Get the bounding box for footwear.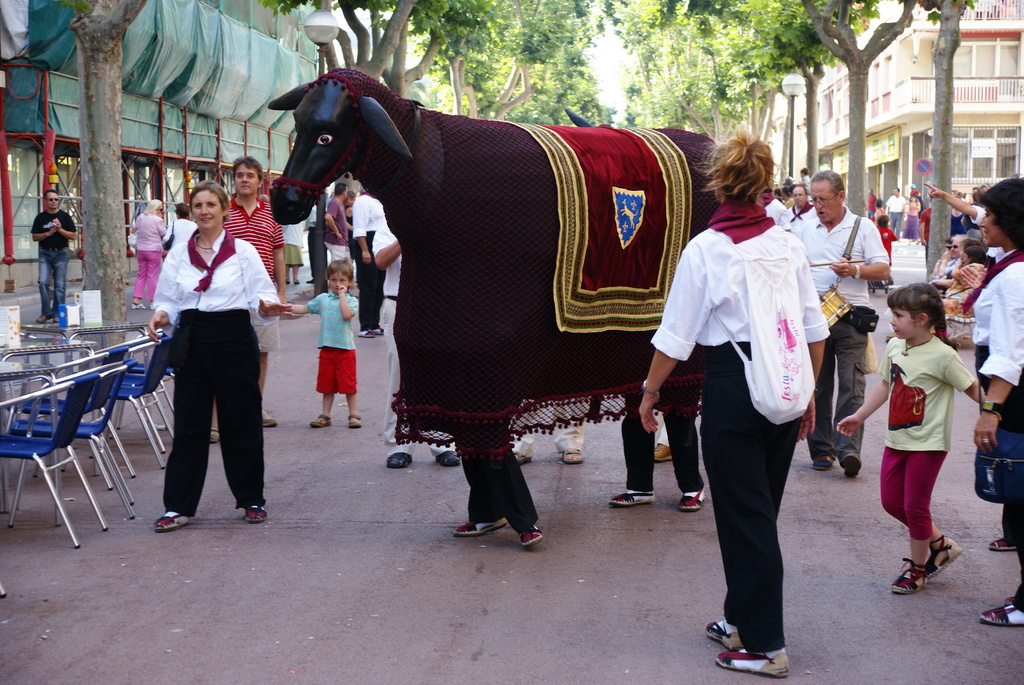
x1=559 y1=452 x2=580 y2=469.
